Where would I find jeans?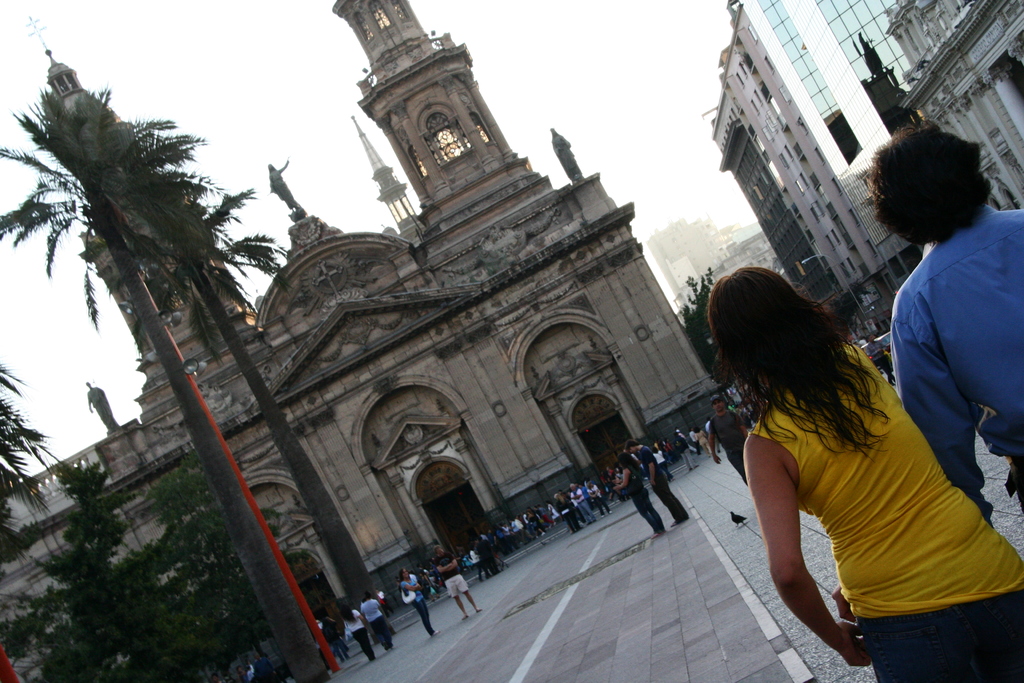
At detection(856, 594, 1023, 682).
